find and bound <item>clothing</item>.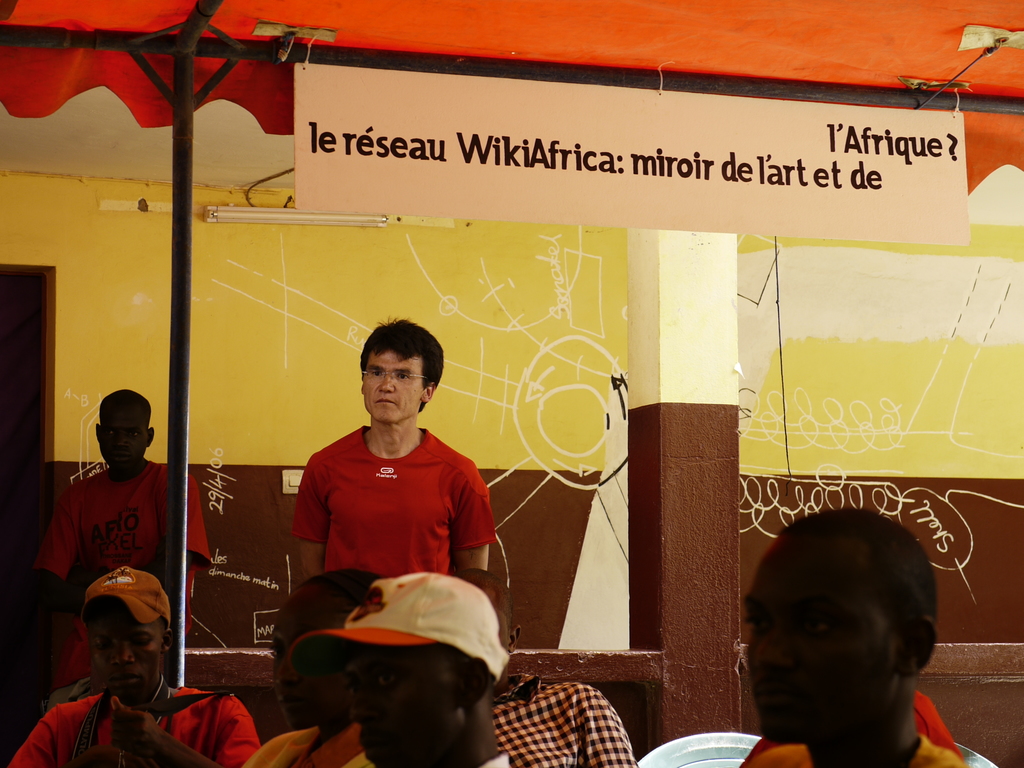
Bound: <bbox>488, 669, 648, 767</bbox>.
